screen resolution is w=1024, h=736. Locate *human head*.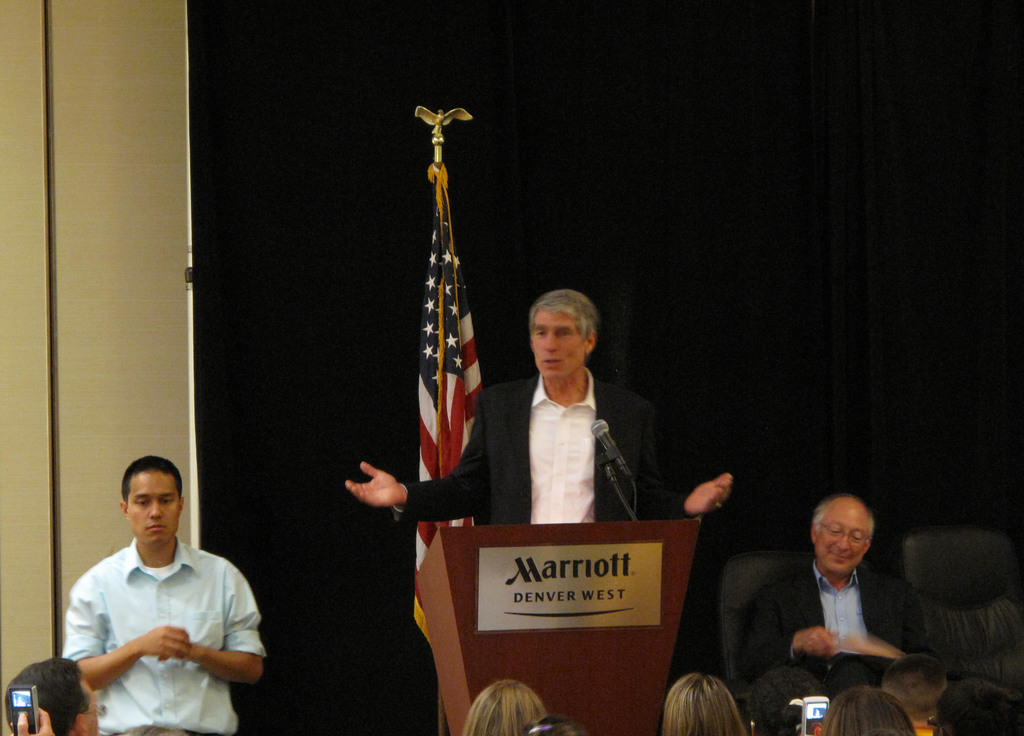
[810,498,876,578].
